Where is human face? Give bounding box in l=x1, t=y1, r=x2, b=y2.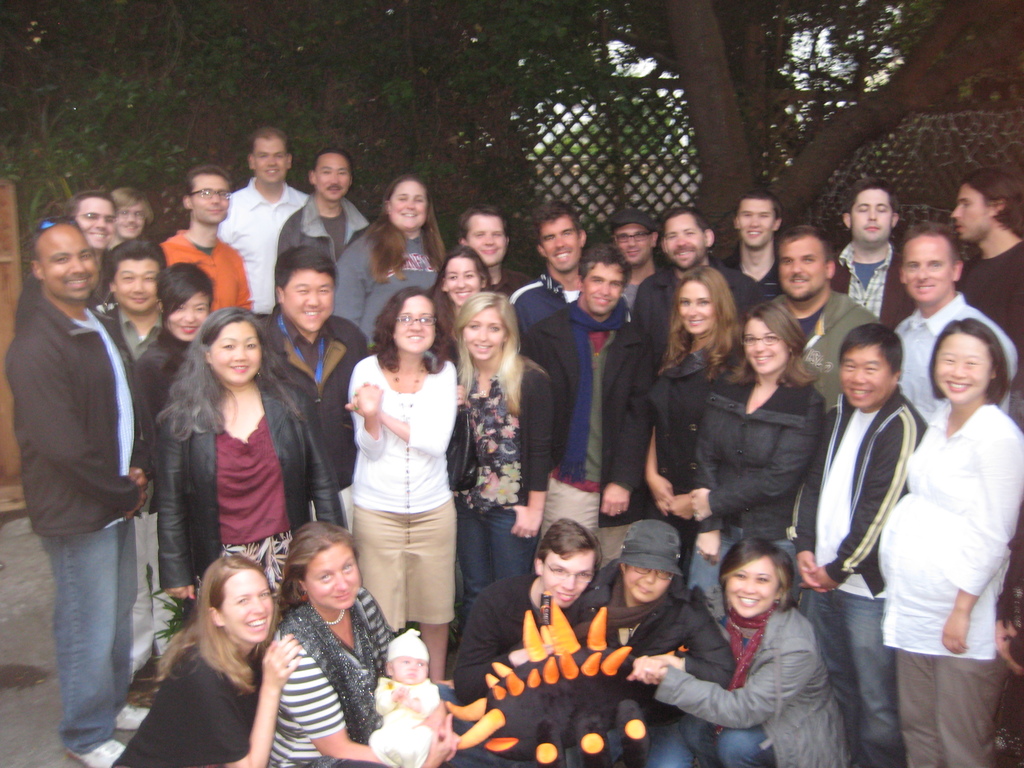
l=225, t=568, r=275, b=642.
